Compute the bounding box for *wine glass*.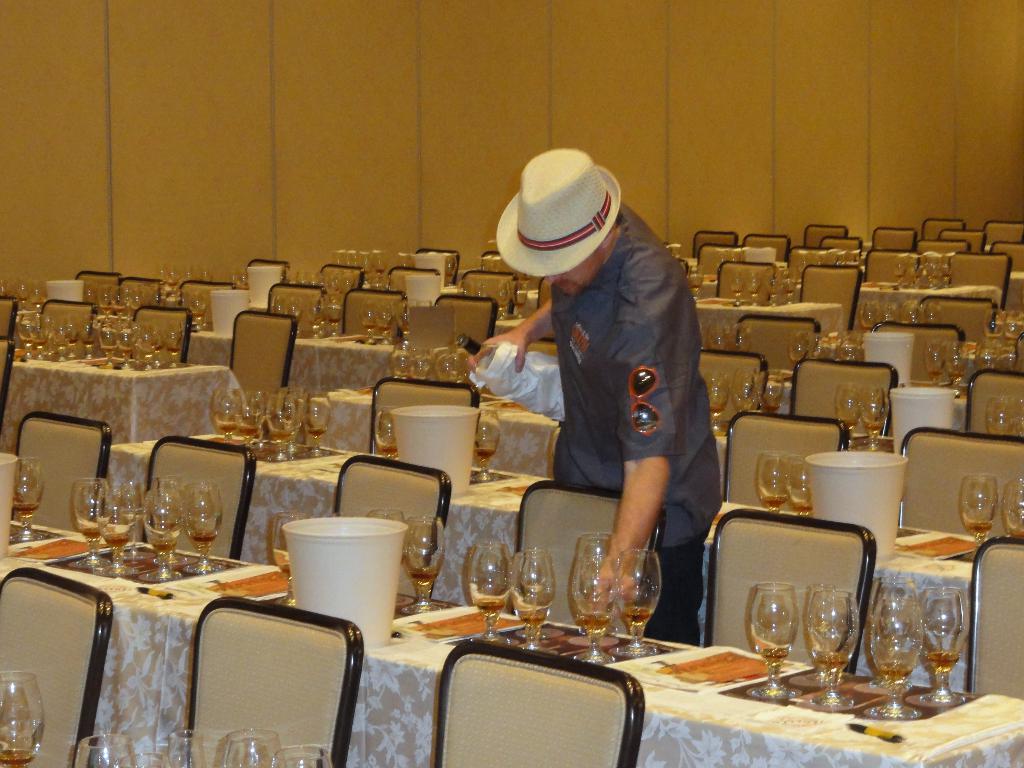
{"x1": 802, "y1": 588, "x2": 858, "y2": 708}.
